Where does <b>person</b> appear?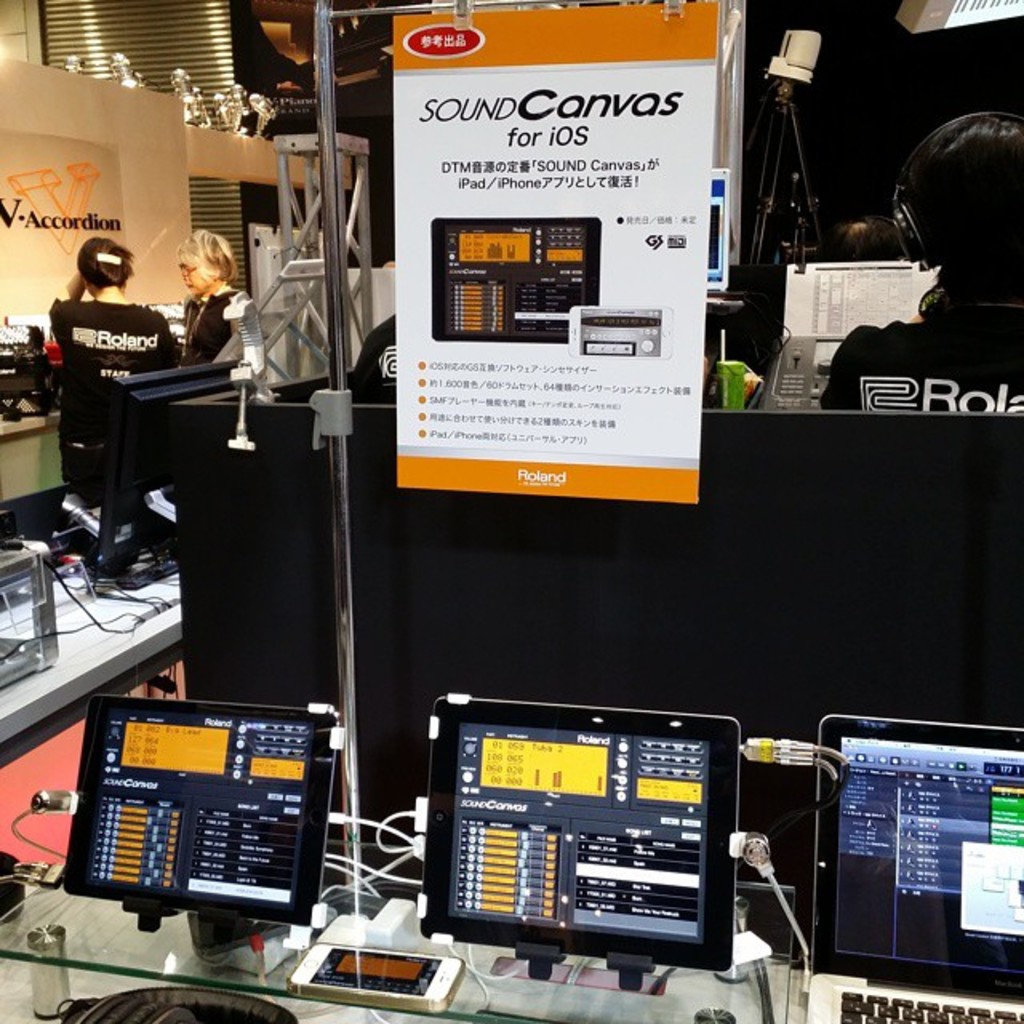
Appears at {"x1": 27, "y1": 176, "x2": 178, "y2": 610}.
